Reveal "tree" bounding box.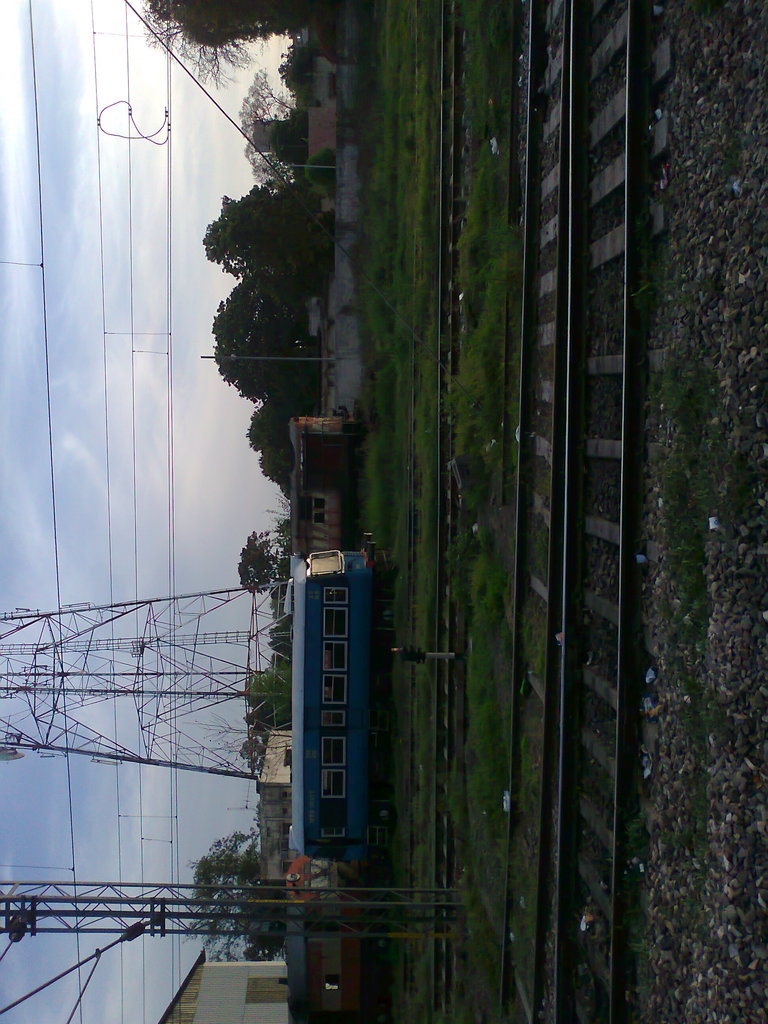
Revealed: box=[142, 0, 348, 90].
